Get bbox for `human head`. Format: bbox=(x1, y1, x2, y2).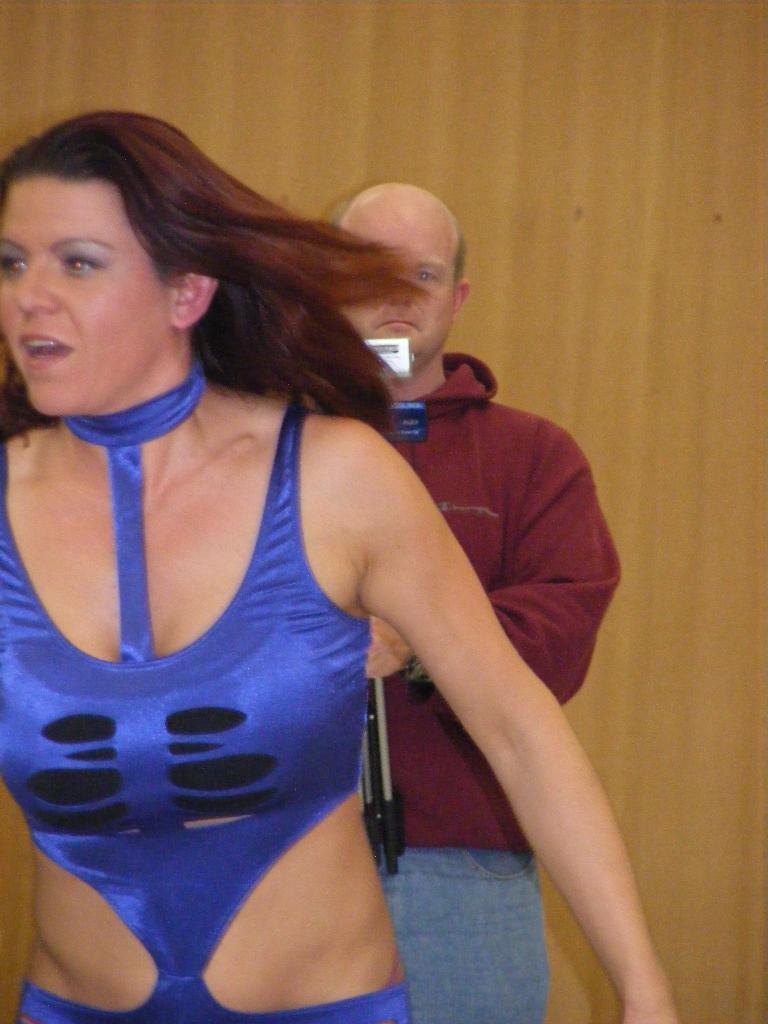
bbox=(342, 164, 478, 381).
